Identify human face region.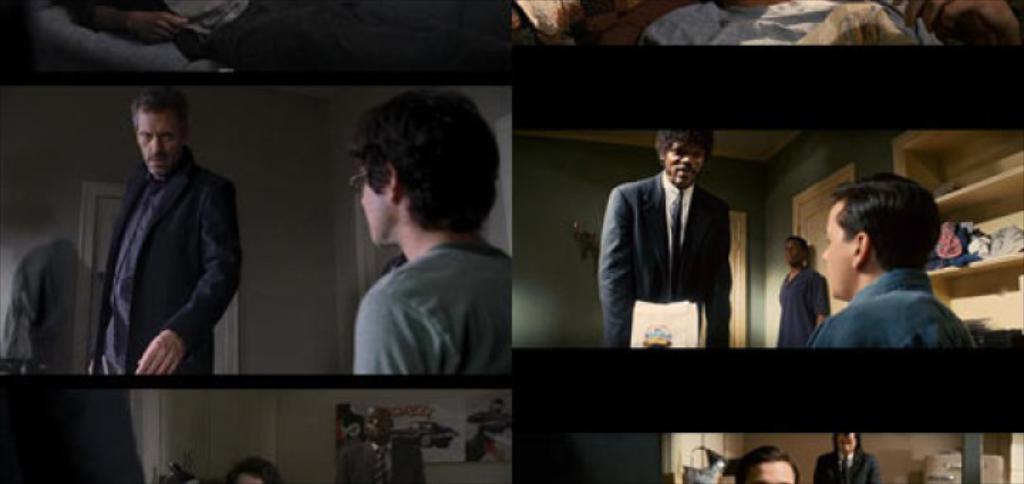
Region: <bbox>137, 110, 179, 171</bbox>.
